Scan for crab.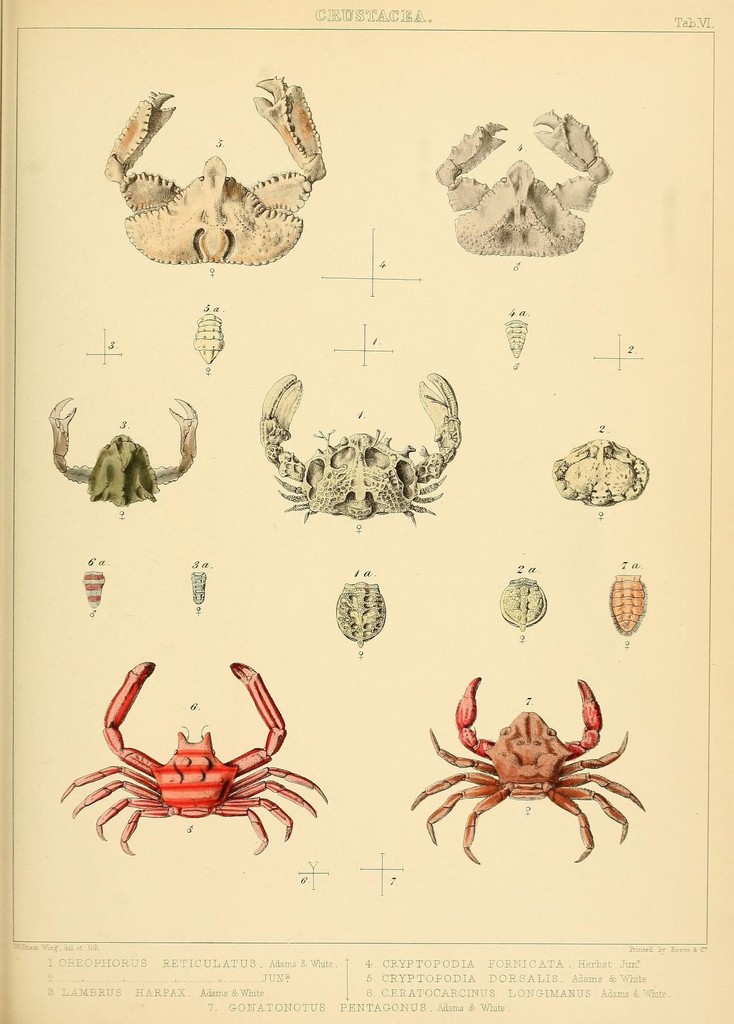
Scan result: (48,395,196,503).
